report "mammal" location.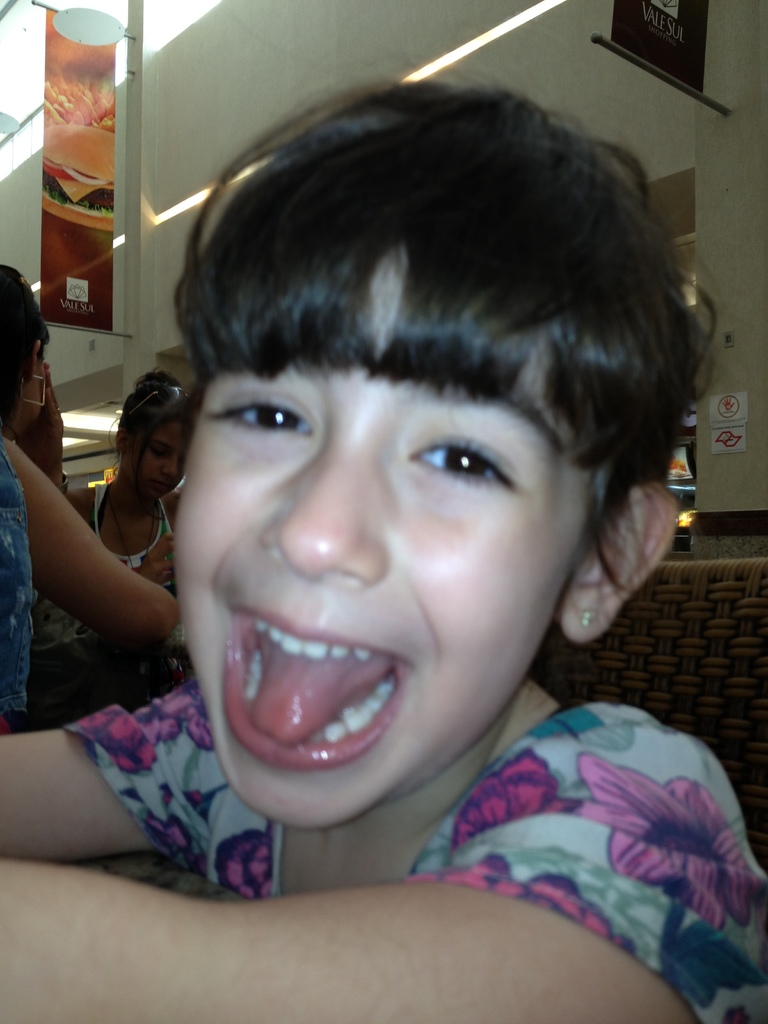
Report: (left=0, top=261, right=51, bottom=728).
